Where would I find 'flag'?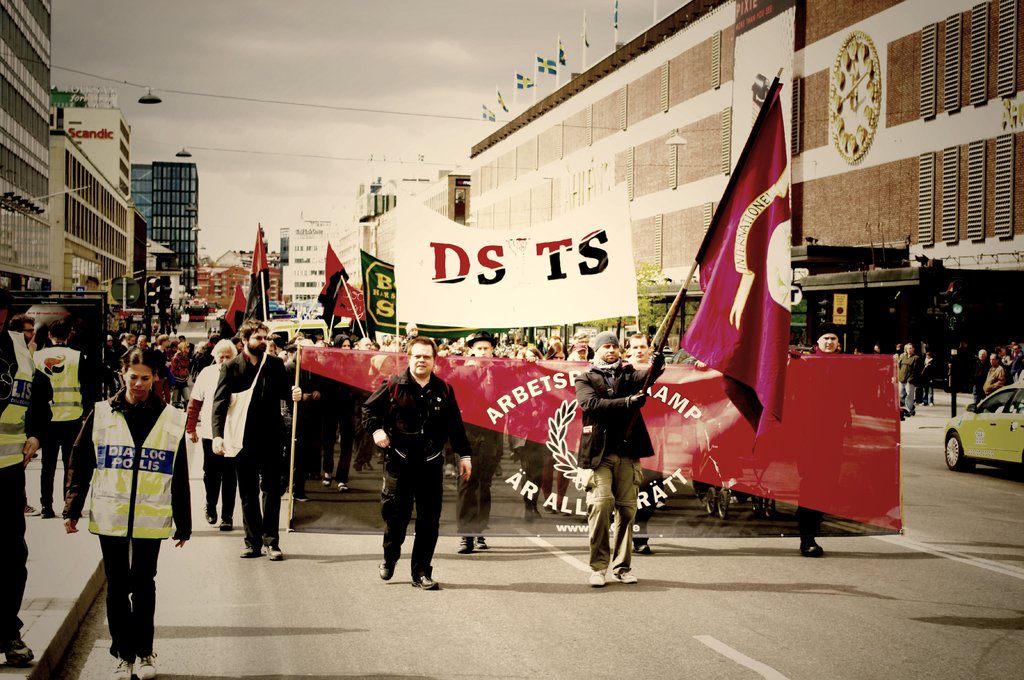
At [690, 71, 812, 435].
